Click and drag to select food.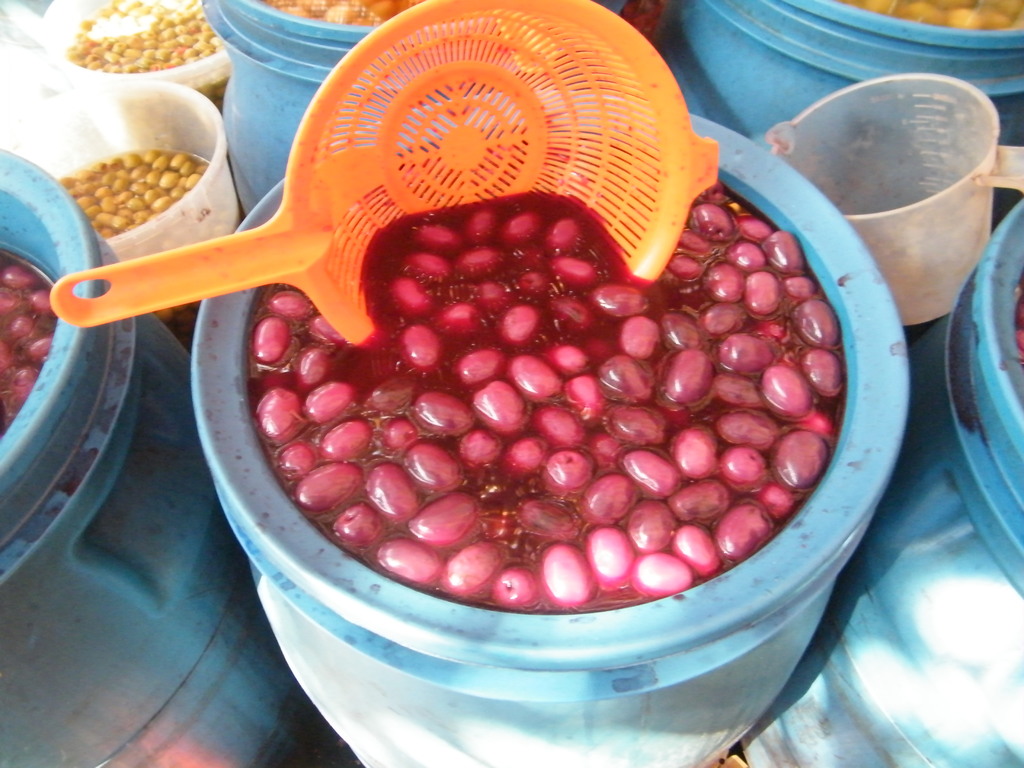
Selection: pyautogui.locateOnScreen(1012, 289, 1023, 356).
